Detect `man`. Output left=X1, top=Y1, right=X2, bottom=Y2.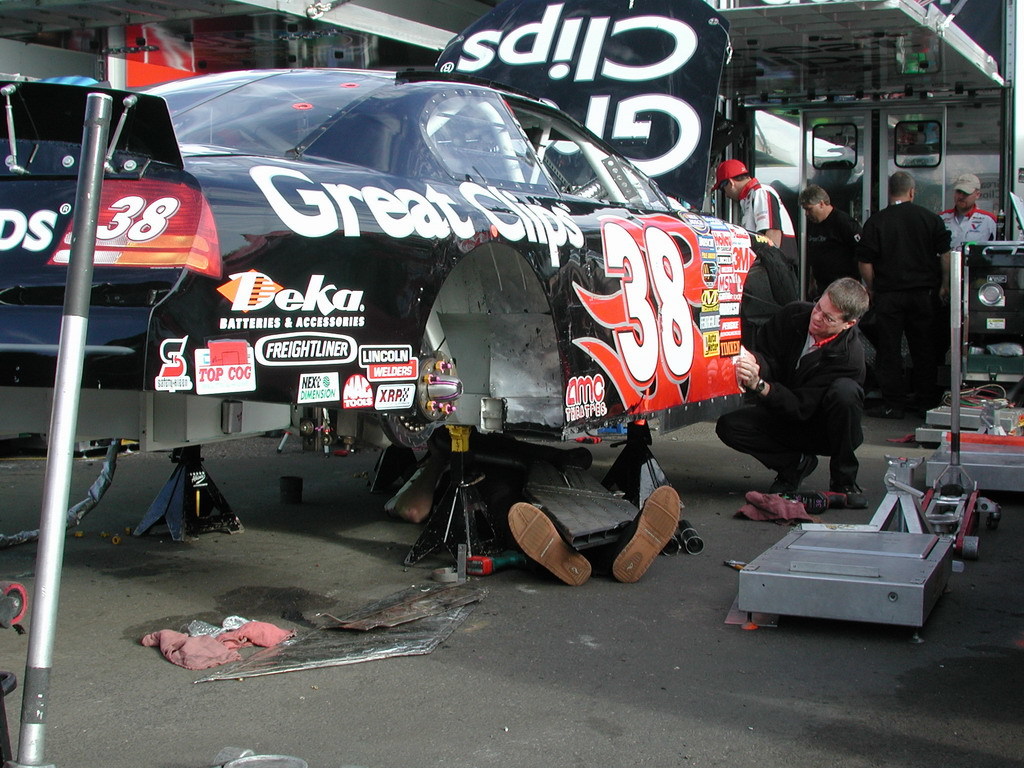
left=798, top=186, right=863, bottom=293.
